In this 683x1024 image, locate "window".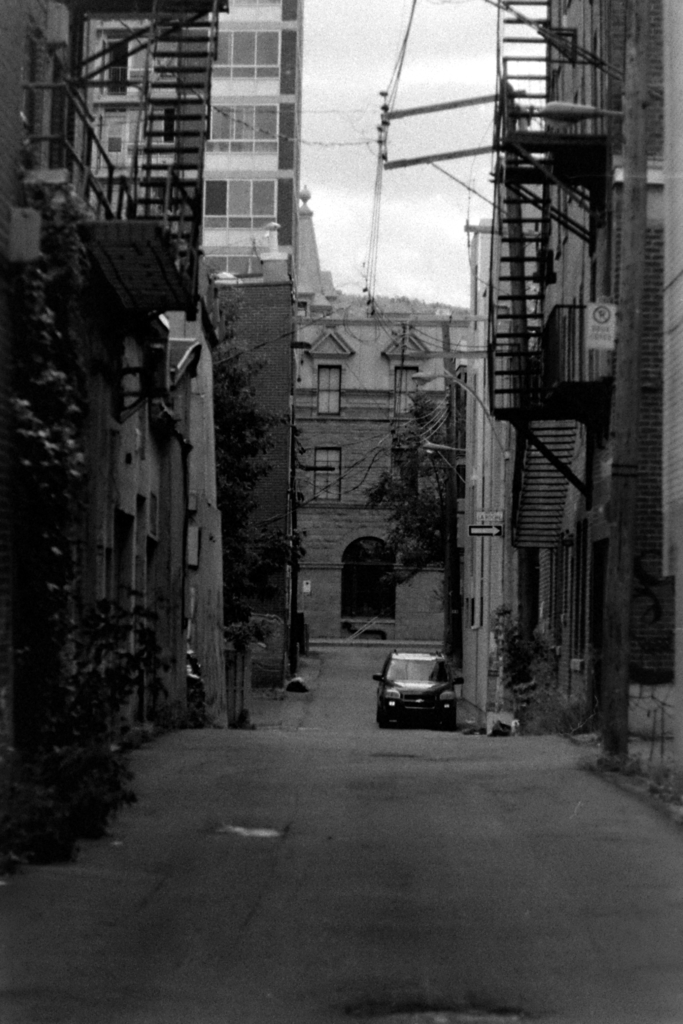
Bounding box: <box>211,22,283,77</box>.
